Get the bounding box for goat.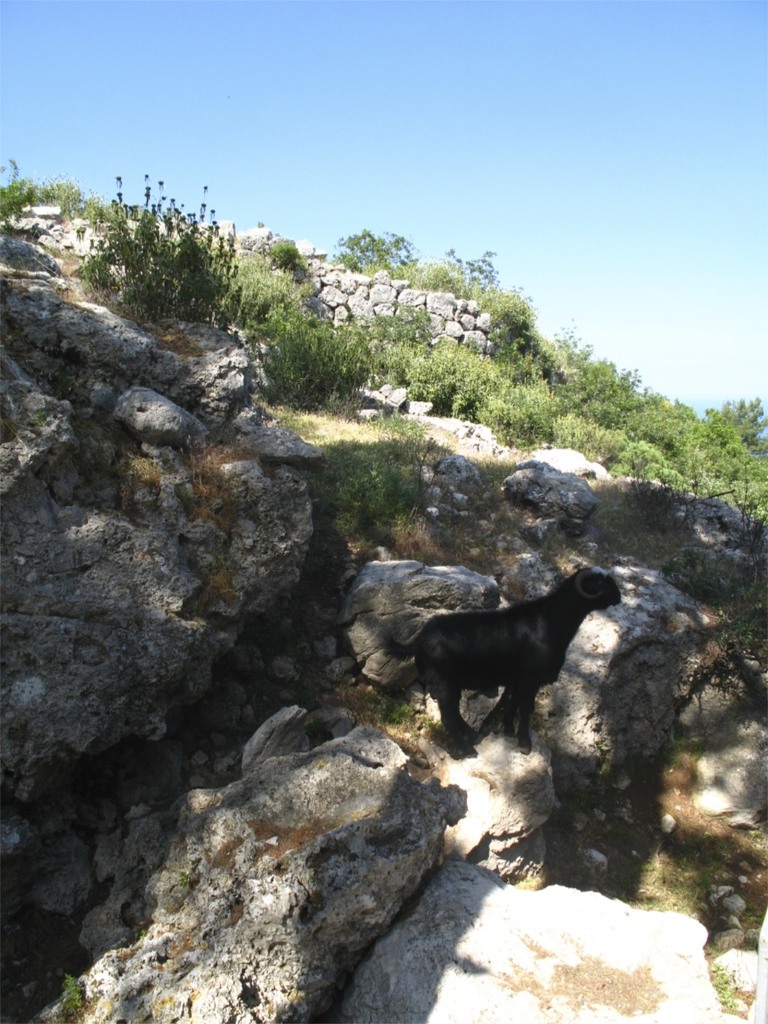
left=387, top=556, right=645, bottom=762.
